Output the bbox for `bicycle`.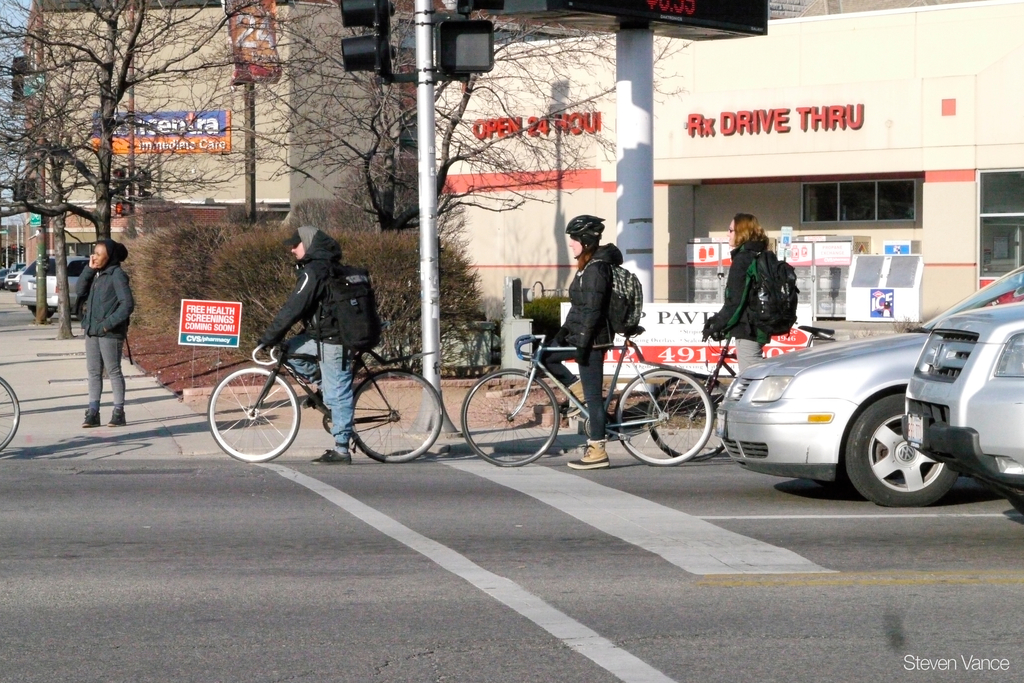
bbox=(643, 322, 838, 463).
